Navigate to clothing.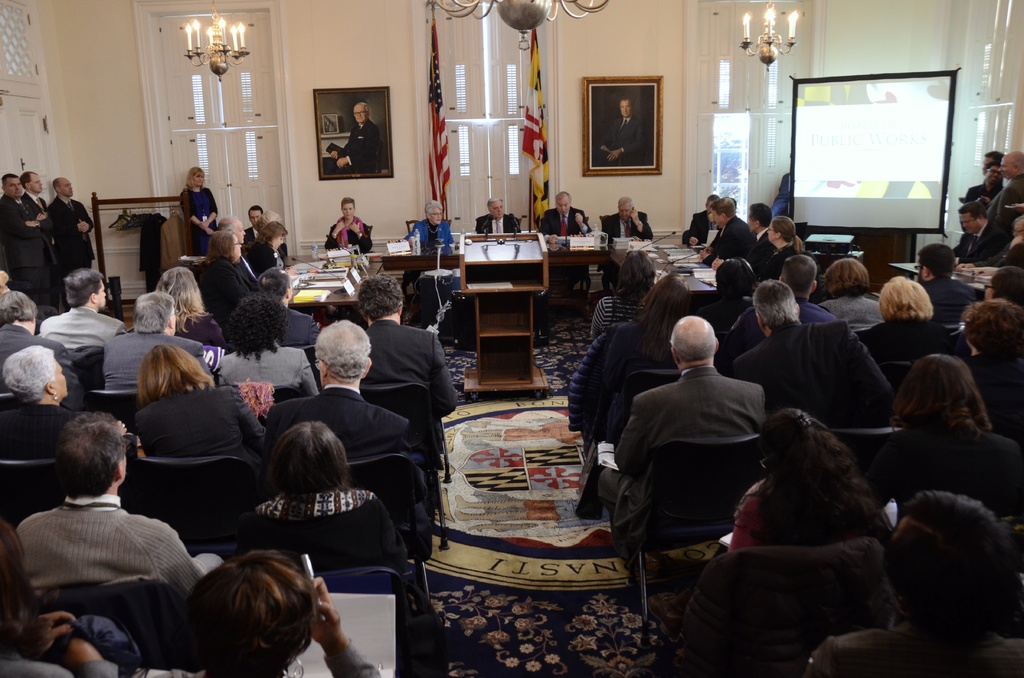
Navigation target: [x1=920, y1=276, x2=974, y2=319].
